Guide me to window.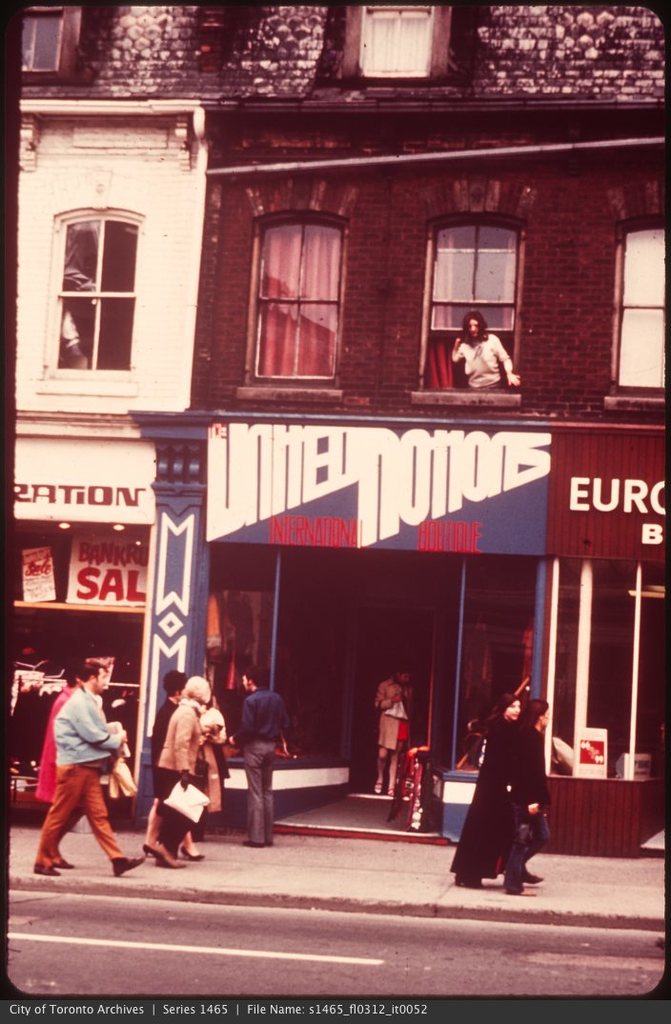
Guidance: x1=411, y1=214, x2=518, y2=400.
